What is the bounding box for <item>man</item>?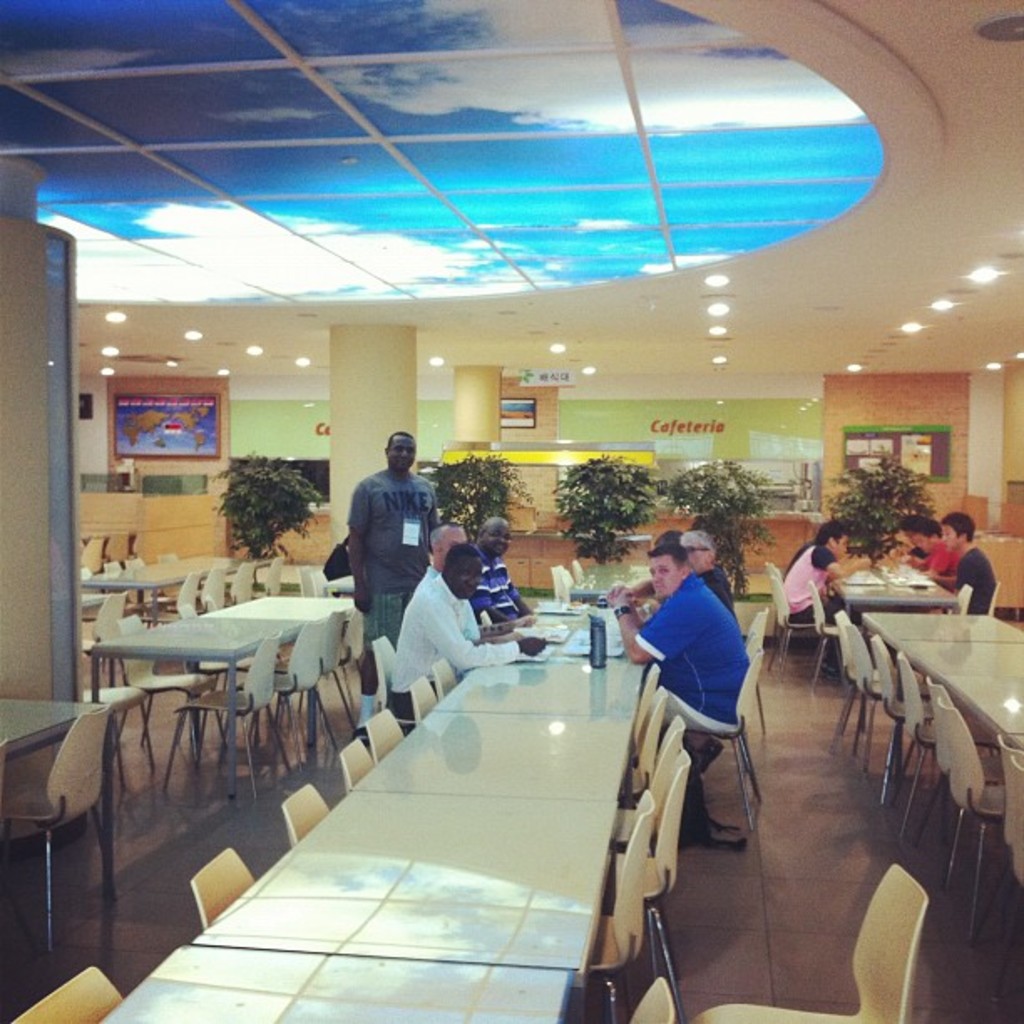
[768,514,873,631].
